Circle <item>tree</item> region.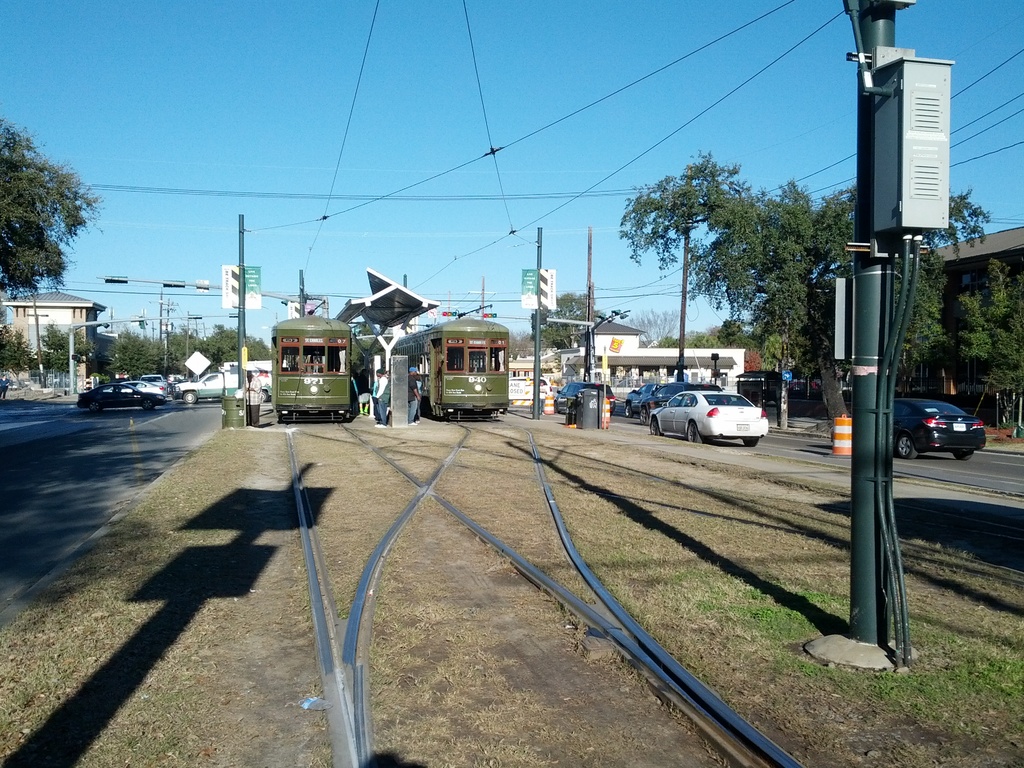
Region: l=536, t=285, r=580, b=361.
